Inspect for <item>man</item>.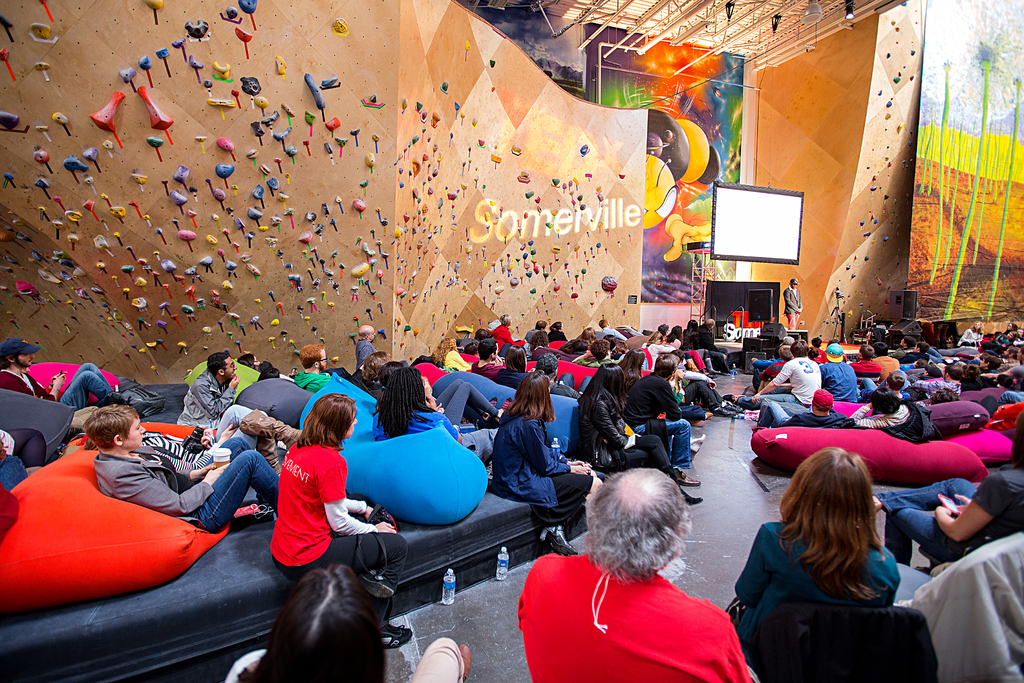
Inspection: x1=166 y1=349 x2=247 y2=436.
